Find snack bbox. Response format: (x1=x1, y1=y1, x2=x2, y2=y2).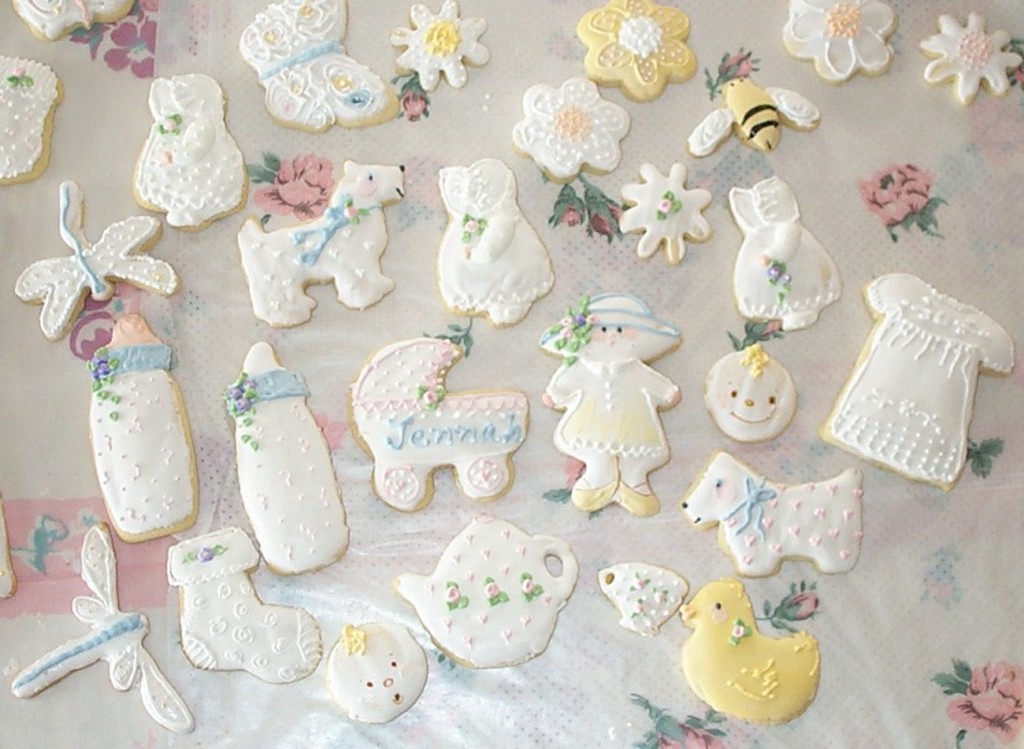
(x1=599, y1=559, x2=688, y2=636).
